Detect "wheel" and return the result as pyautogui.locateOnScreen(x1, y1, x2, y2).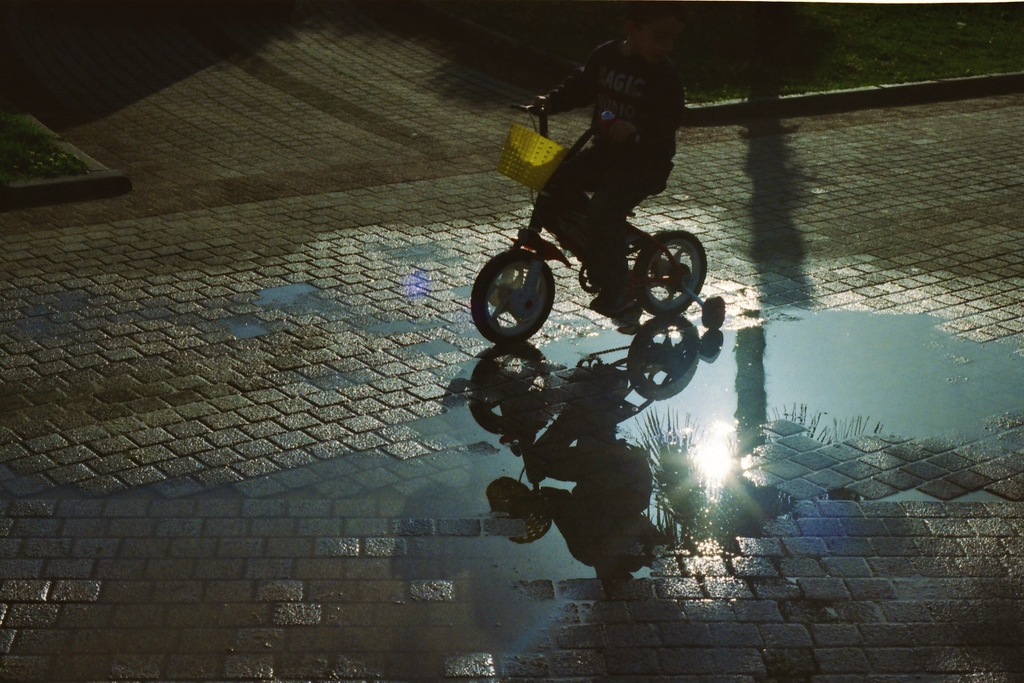
pyautogui.locateOnScreen(472, 247, 555, 346).
